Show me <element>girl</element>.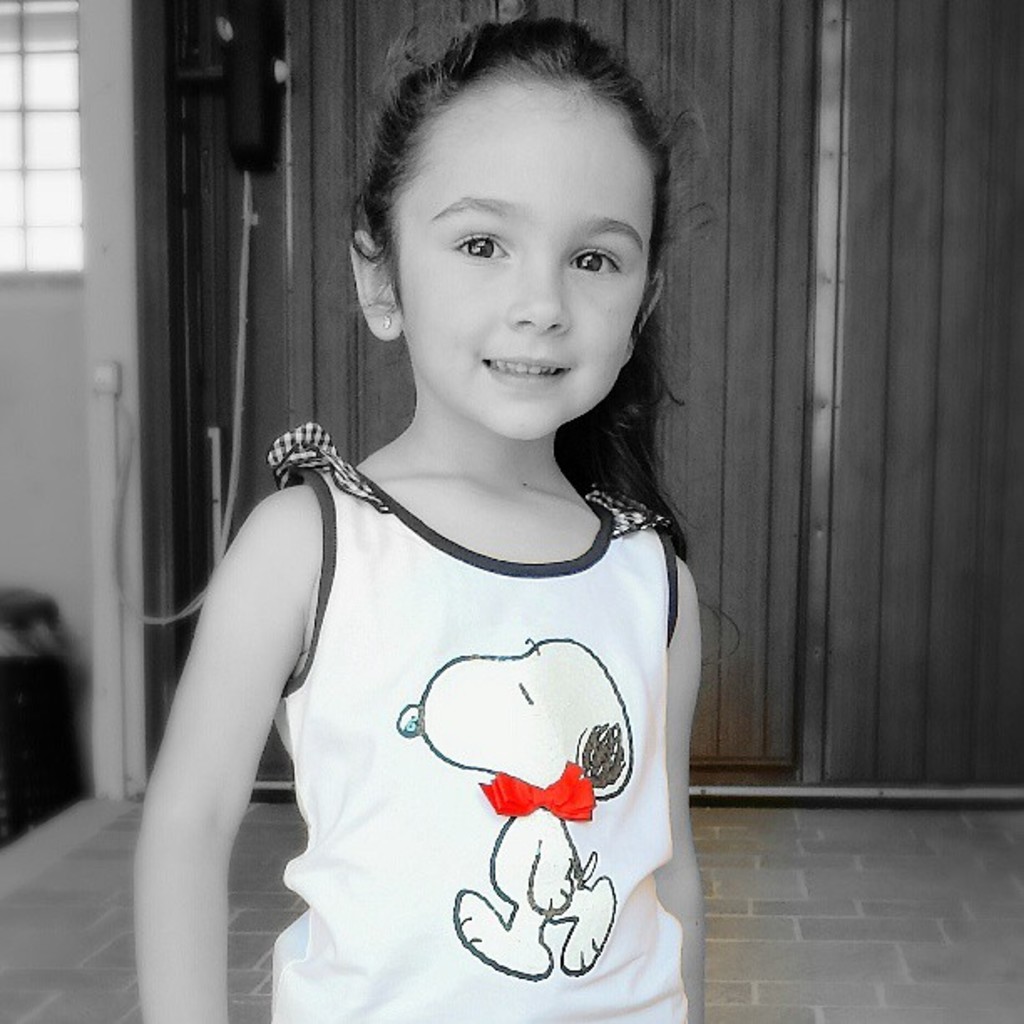
<element>girl</element> is here: (137,10,704,1022).
